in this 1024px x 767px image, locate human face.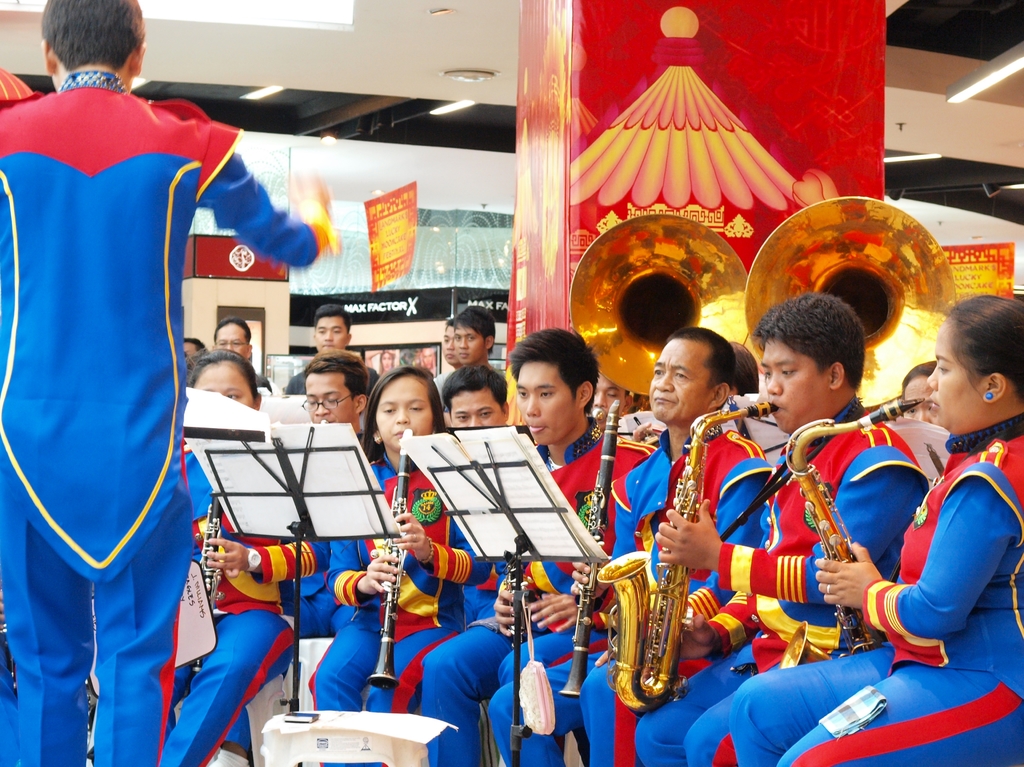
Bounding box: {"x1": 213, "y1": 319, "x2": 250, "y2": 357}.
